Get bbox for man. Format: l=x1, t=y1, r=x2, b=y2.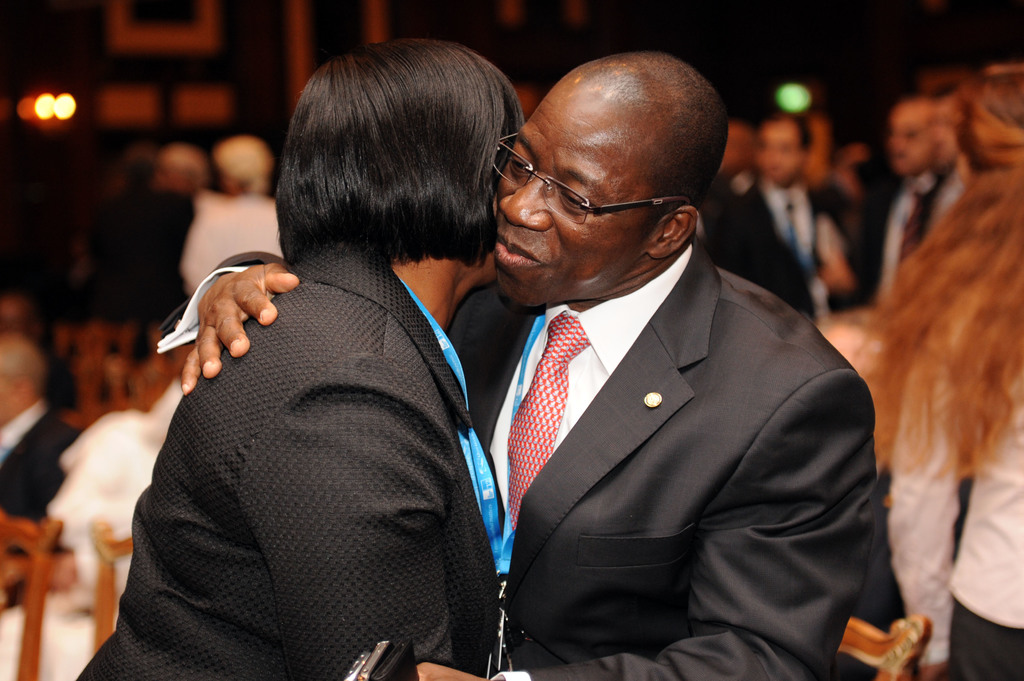
l=0, t=330, r=79, b=614.
